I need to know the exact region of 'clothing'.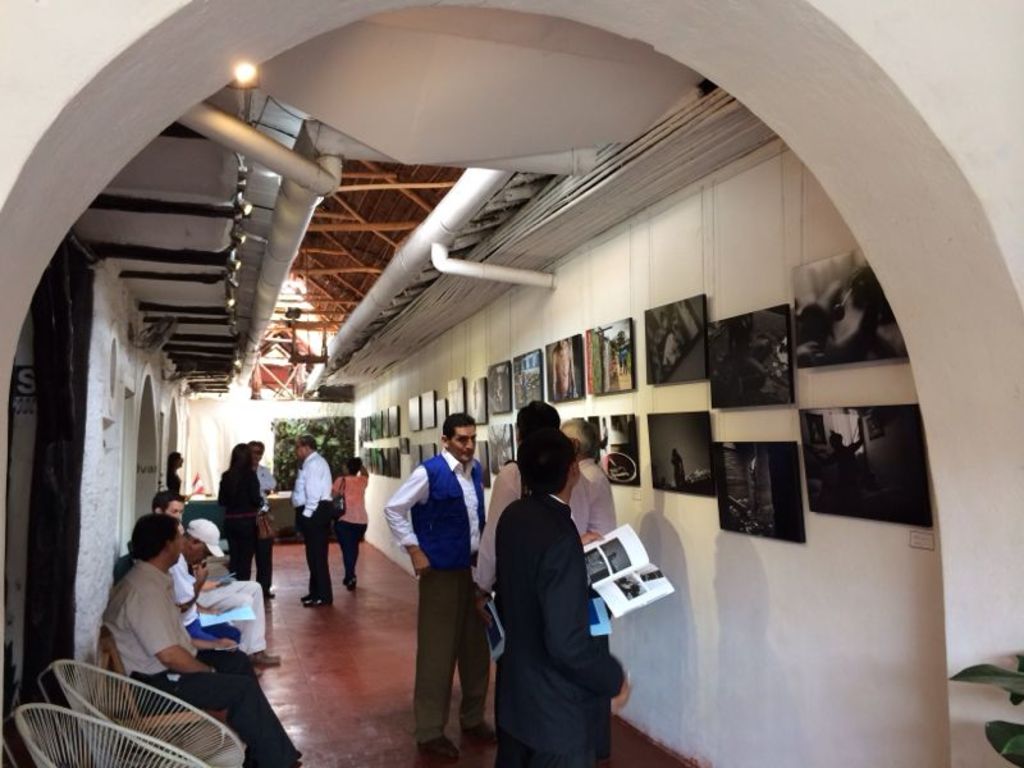
Region: bbox=(170, 558, 223, 632).
